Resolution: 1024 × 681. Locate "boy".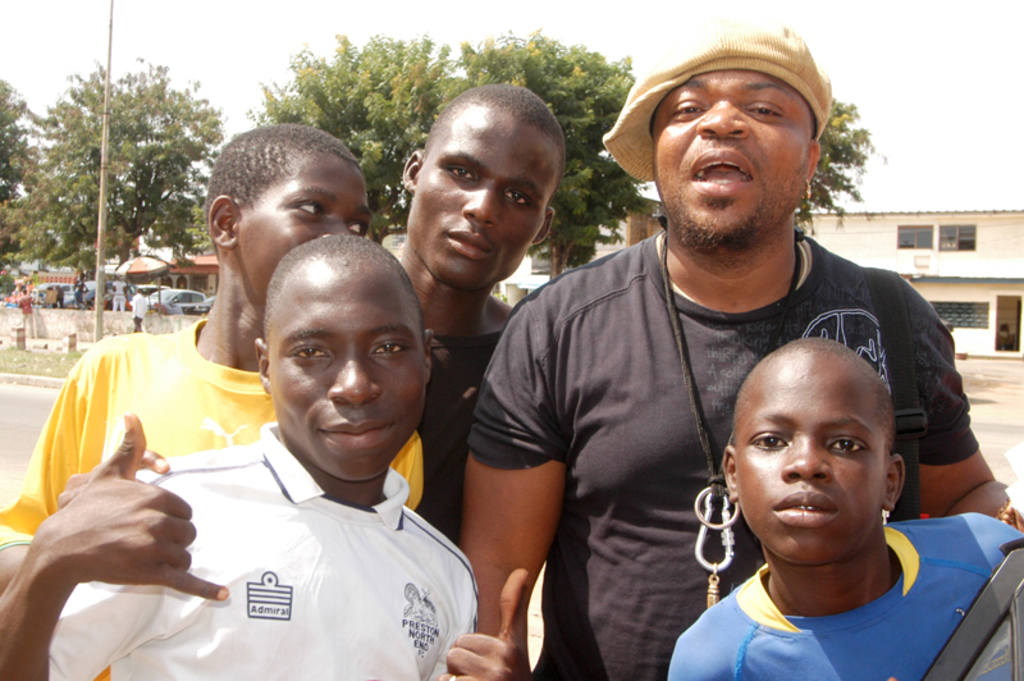
locate(0, 236, 535, 680).
